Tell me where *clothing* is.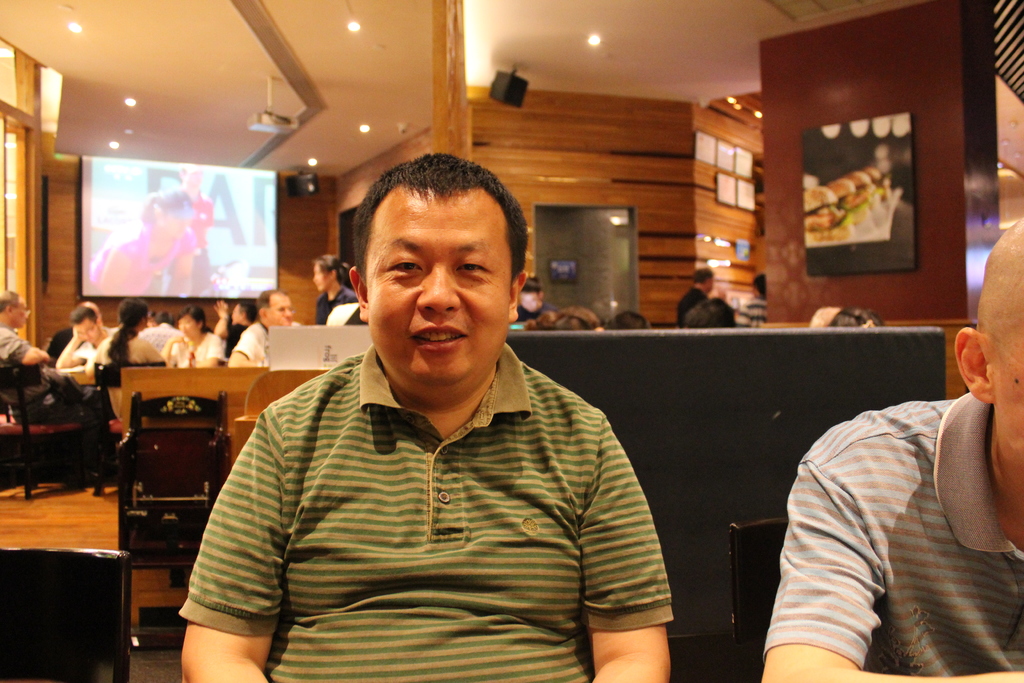
*clothing* is at Rect(170, 317, 687, 662).
